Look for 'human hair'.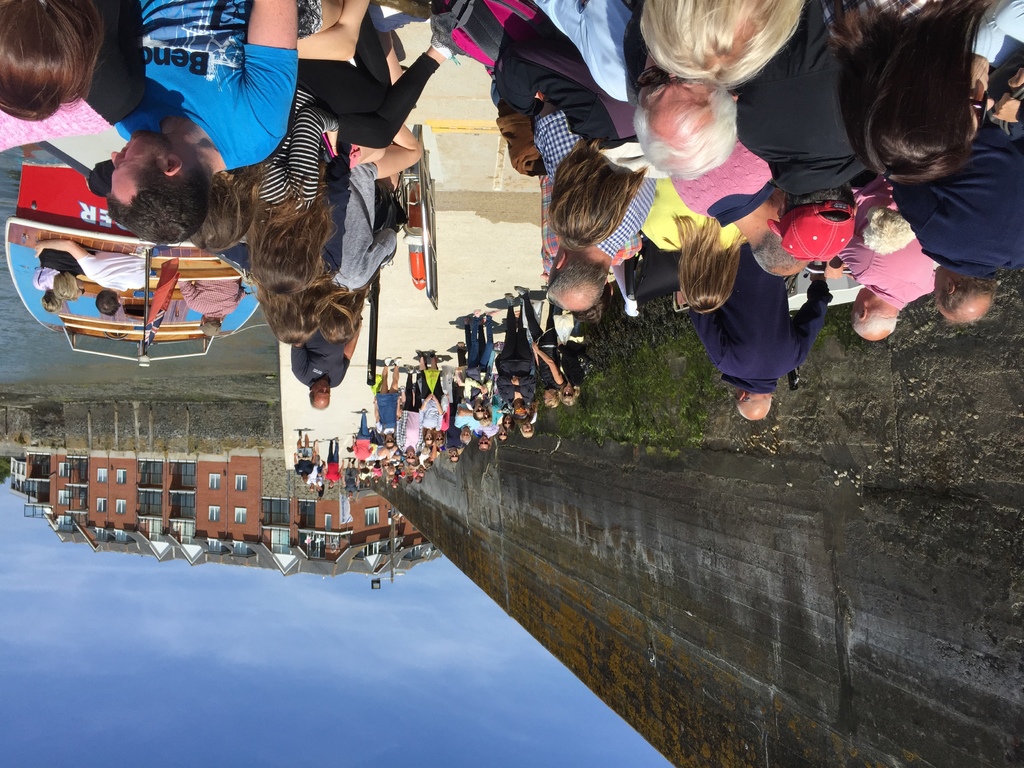
Found: left=248, top=173, right=336, bottom=296.
